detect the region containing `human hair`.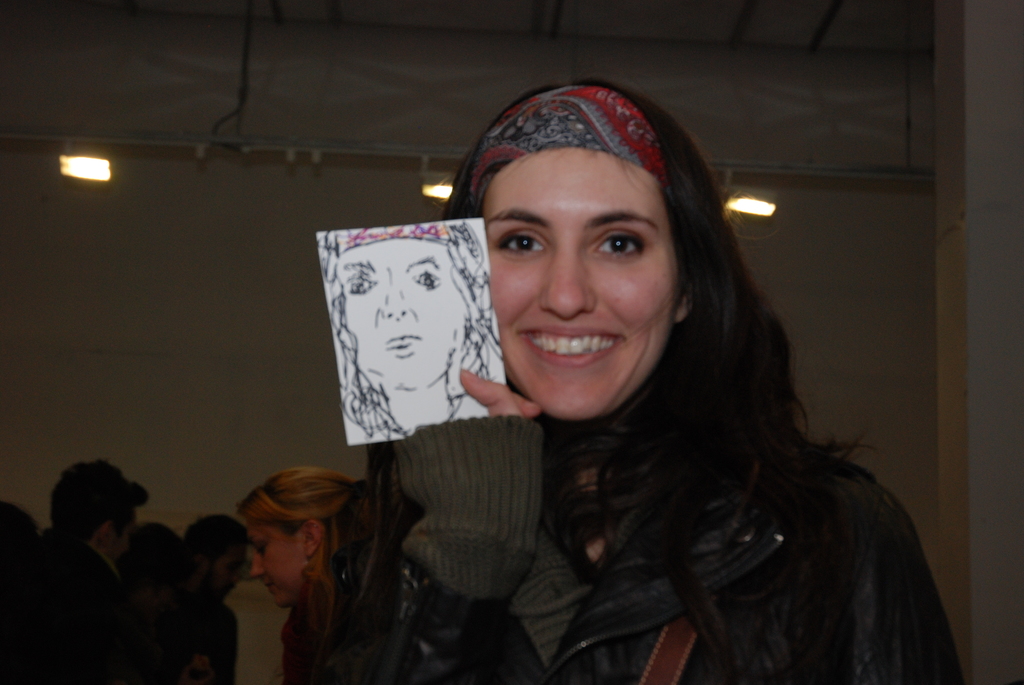
(left=323, top=219, right=502, bottom=445).
